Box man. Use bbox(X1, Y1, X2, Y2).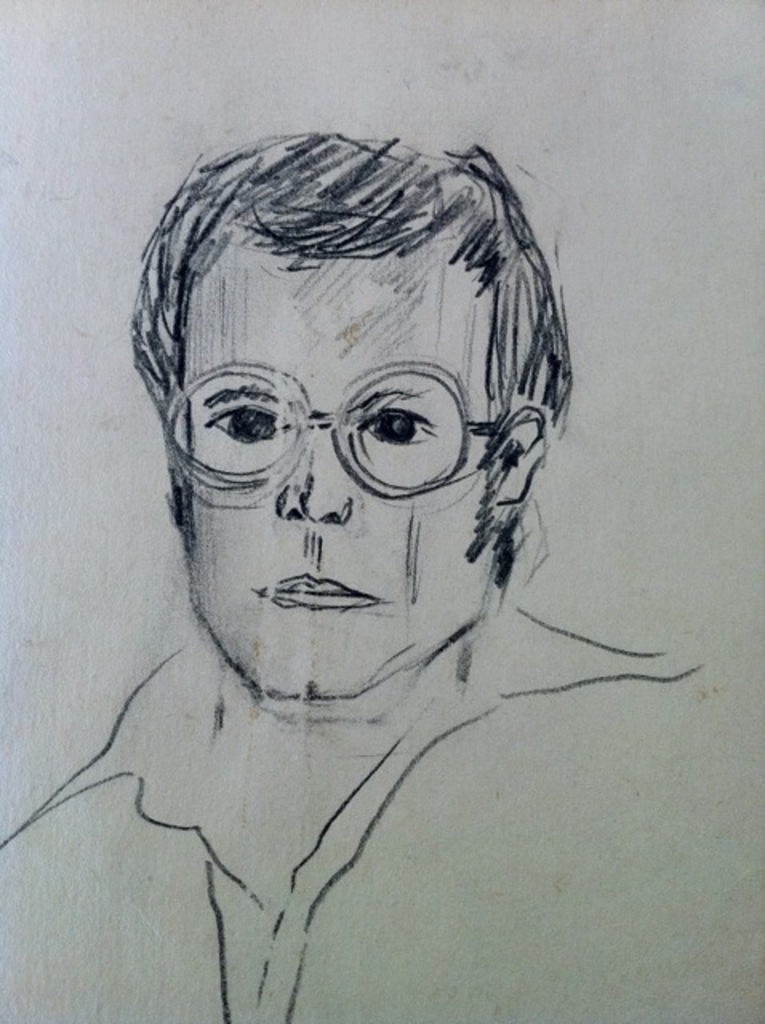
bbox(0, 107, 733, 1008).
